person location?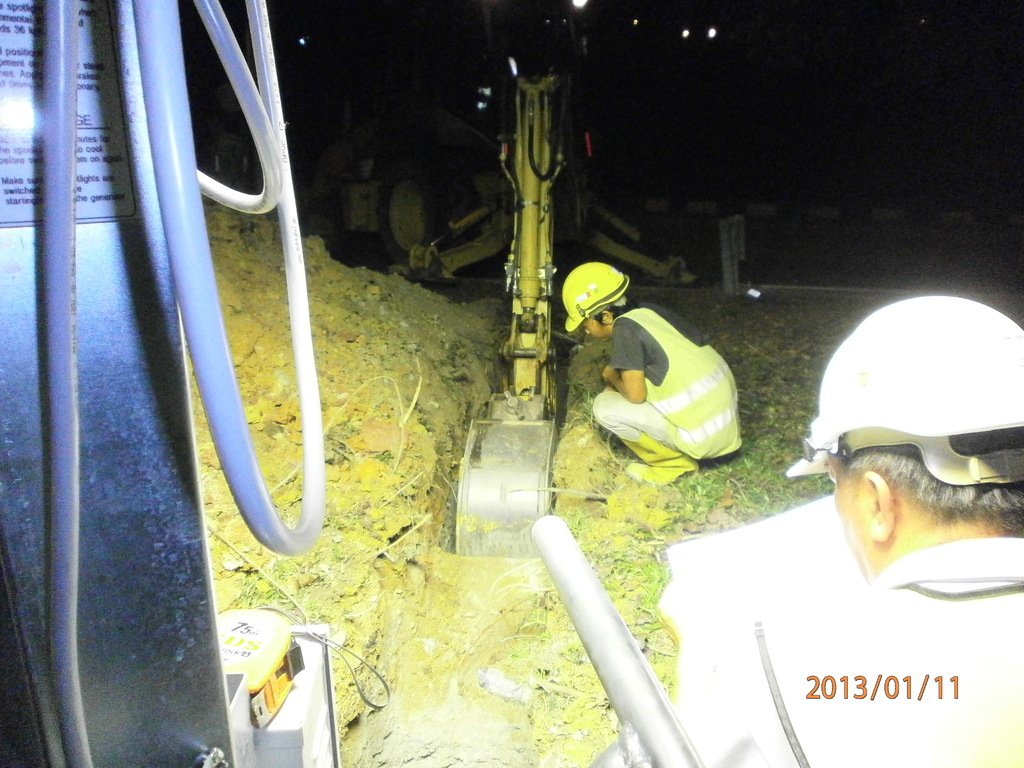
bbox=(577, 271, 748, 502)
